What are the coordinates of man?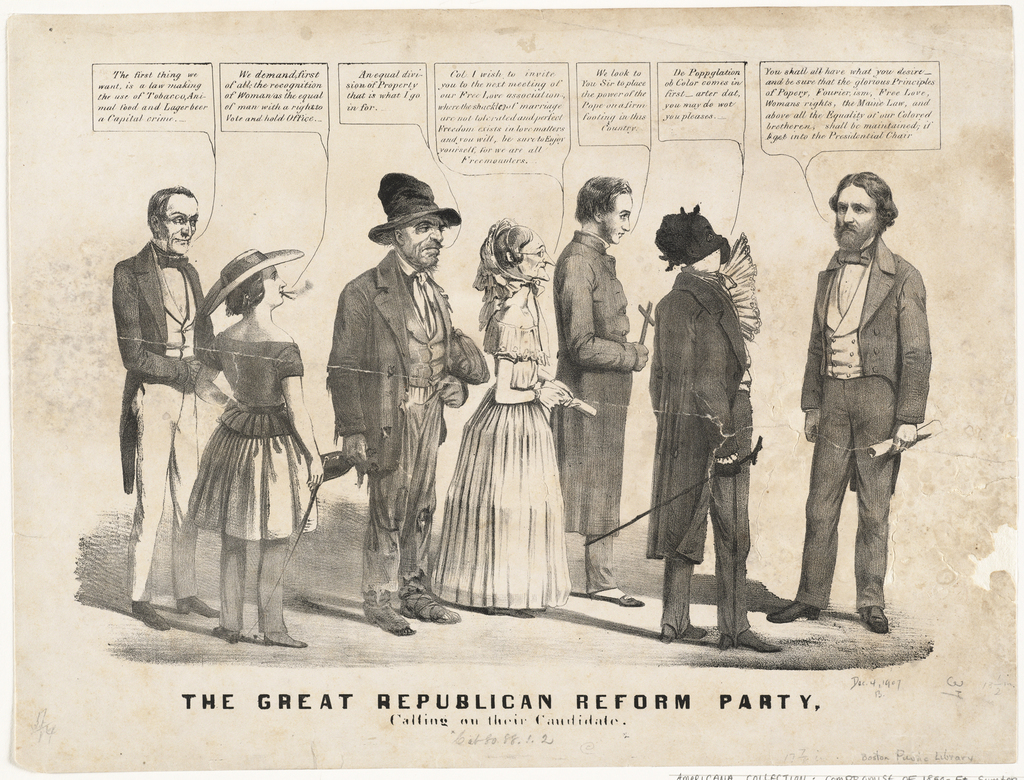
553,175,651,606.
